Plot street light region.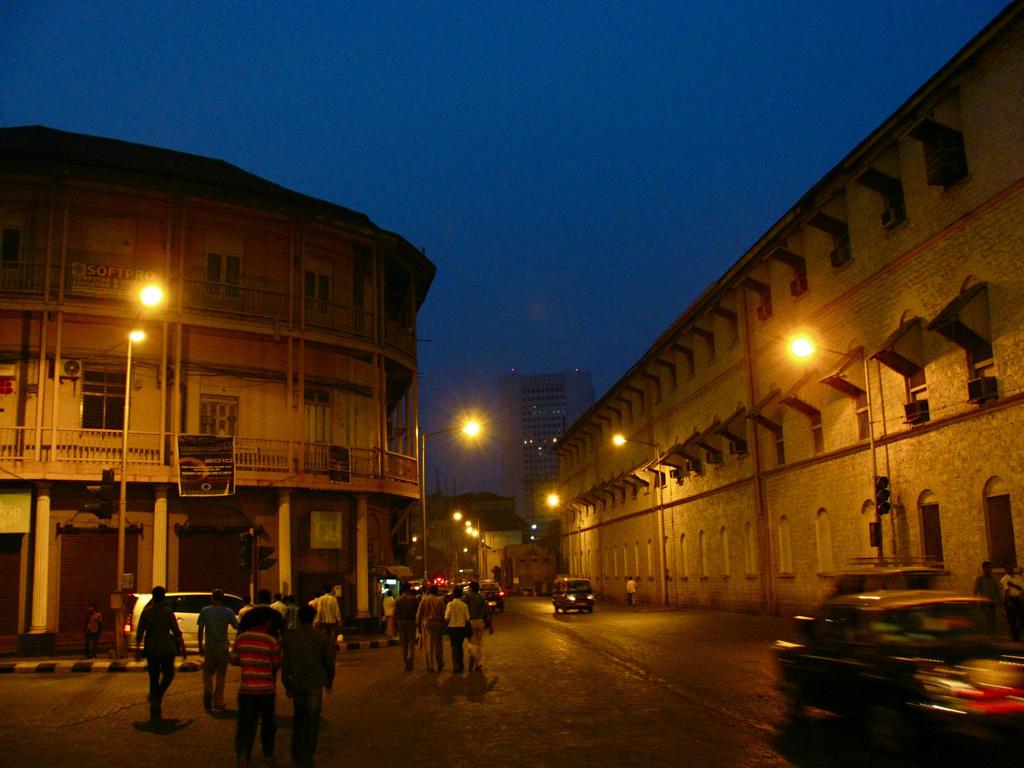
Plotted at (x1=545, y1=491, x2=587, y2=576).
